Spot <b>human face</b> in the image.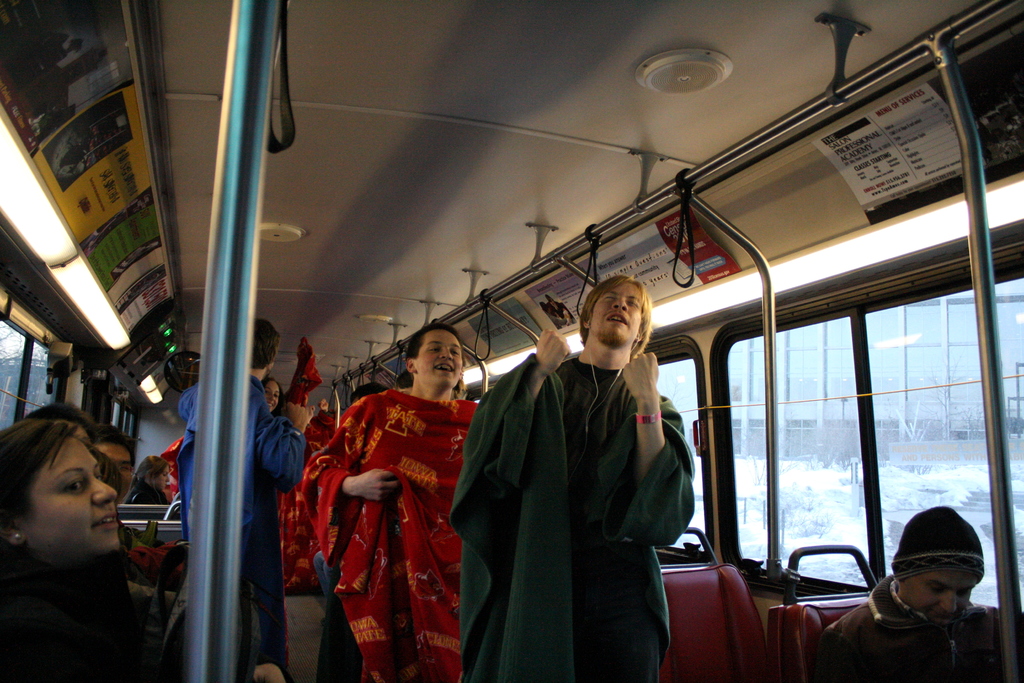
<b>human face</b> found at [x1=588, y1=283, x2=644, y2=343].
